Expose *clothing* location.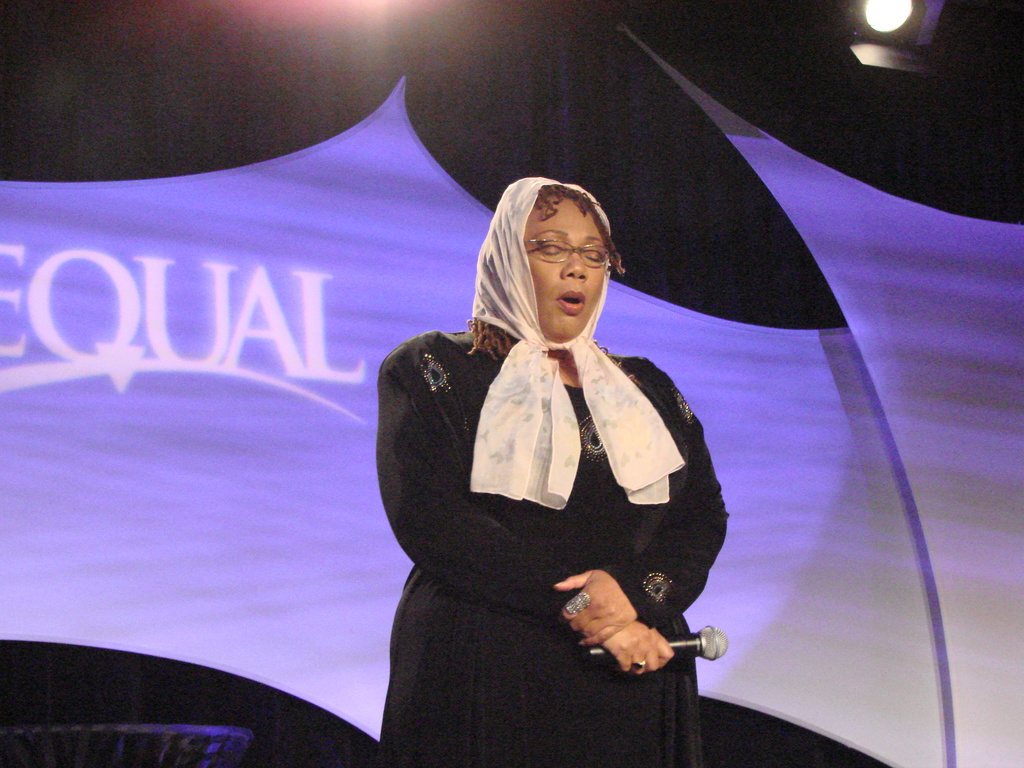
Exposed at detection(370, 262, 730, 732).
